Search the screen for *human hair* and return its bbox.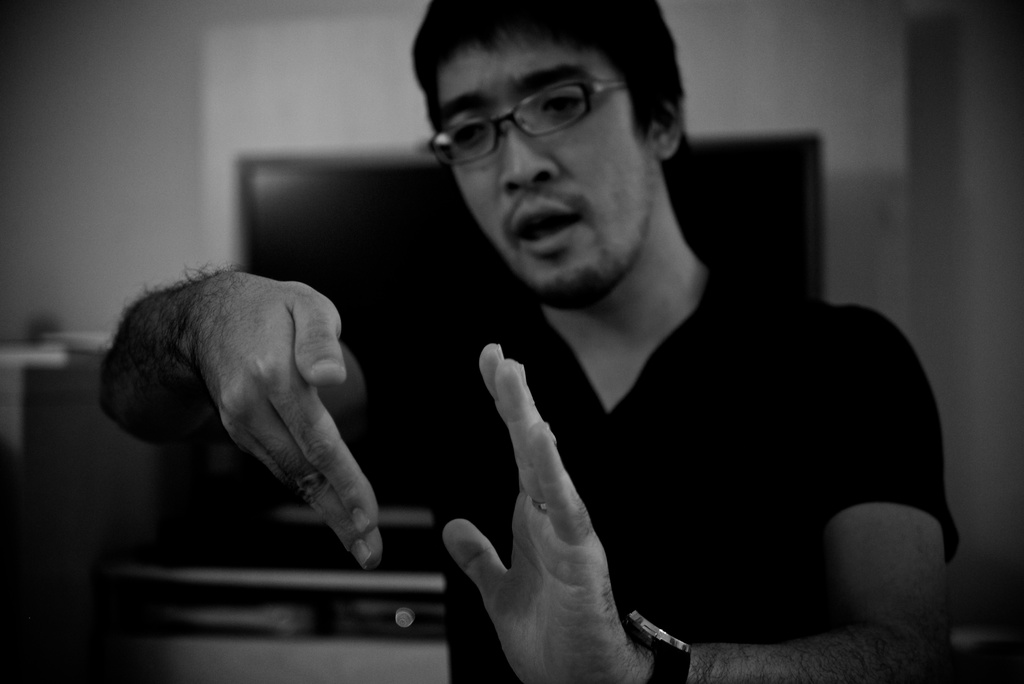
Found: BBox(408, 0, 682, 209).
